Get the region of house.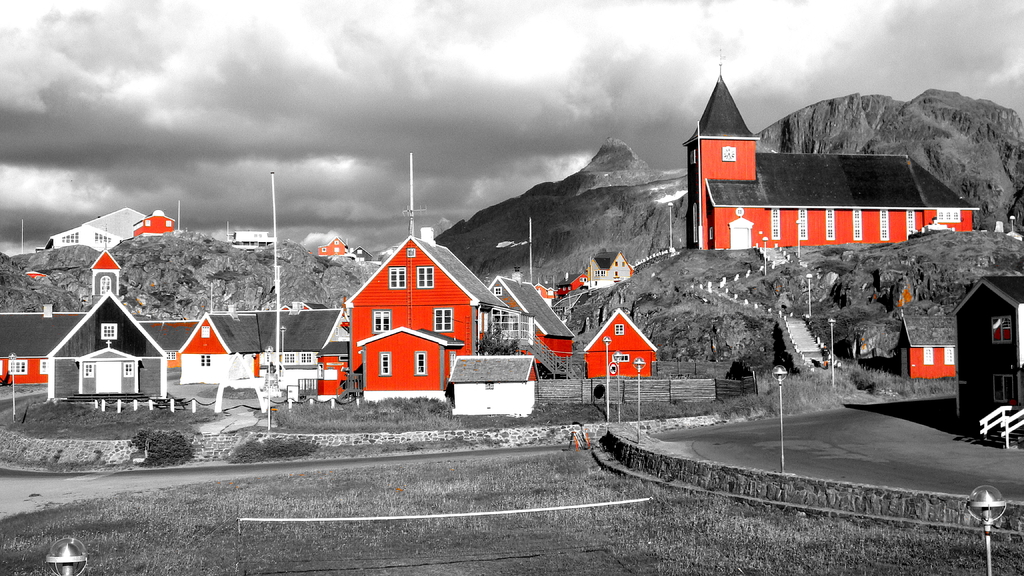
region(895, 314, 961, 387).
